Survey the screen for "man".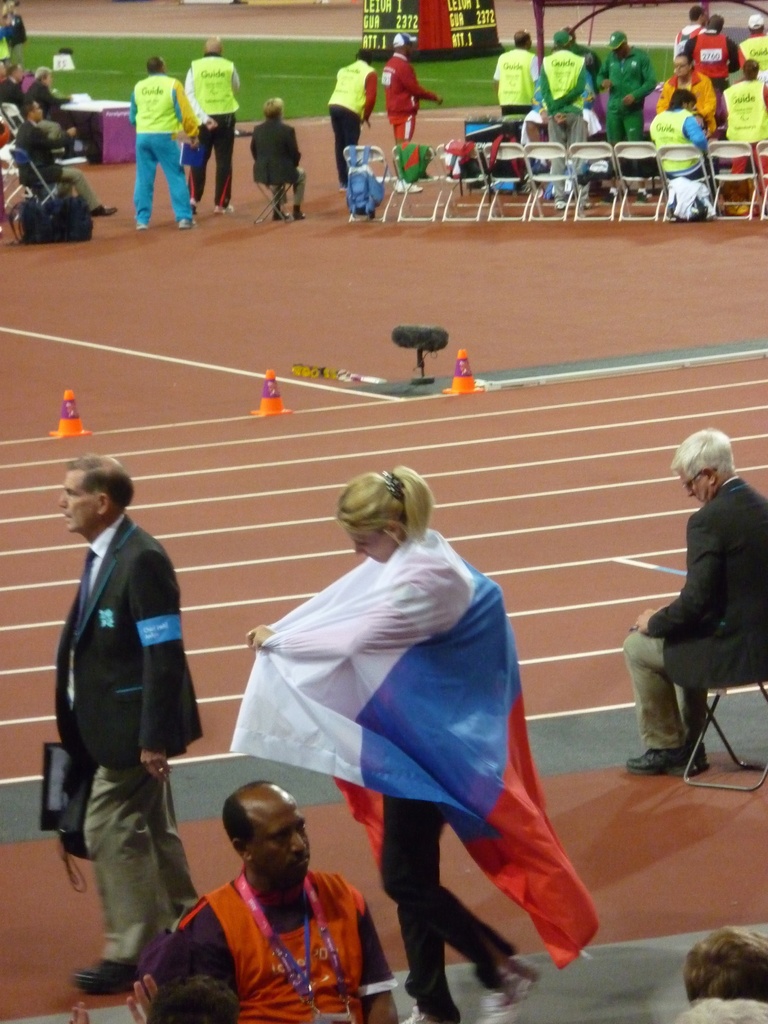
Survey found: box(622, 431, 767, 778).
